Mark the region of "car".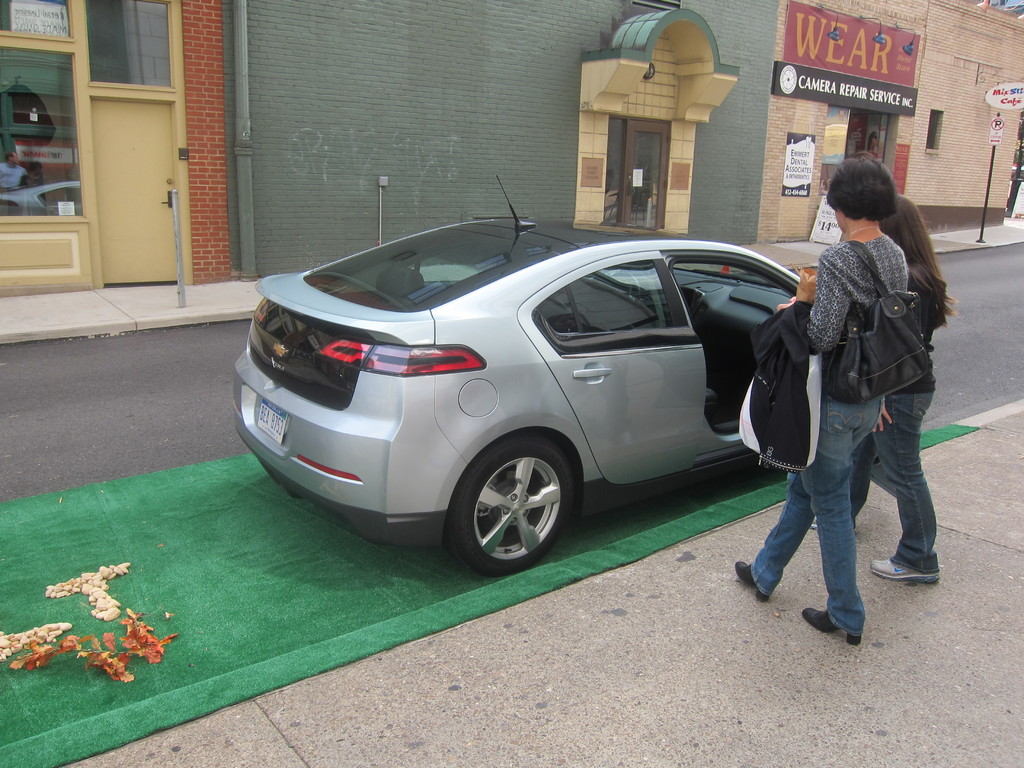
Region: box=[213, 167, 895, 566].
